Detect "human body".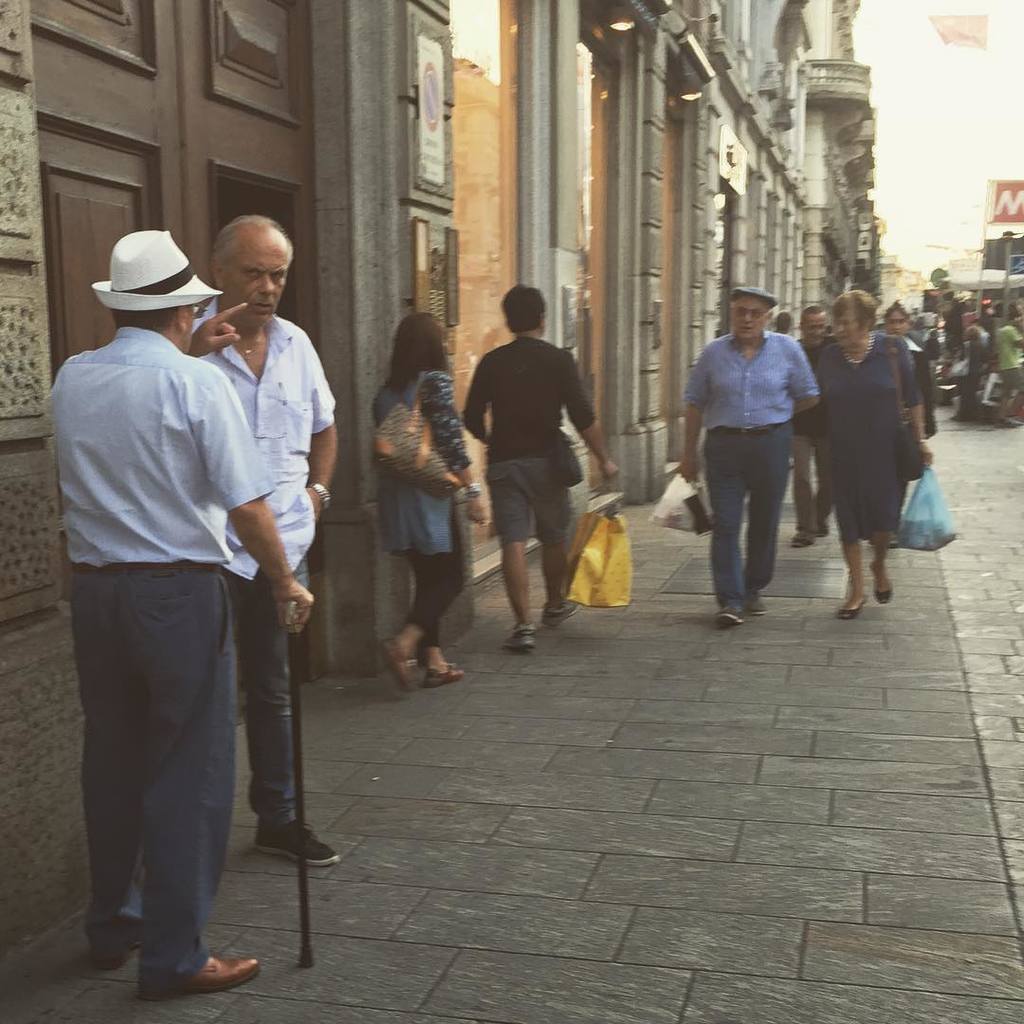
Detected at select_region(997, 310, 1023, 425).
